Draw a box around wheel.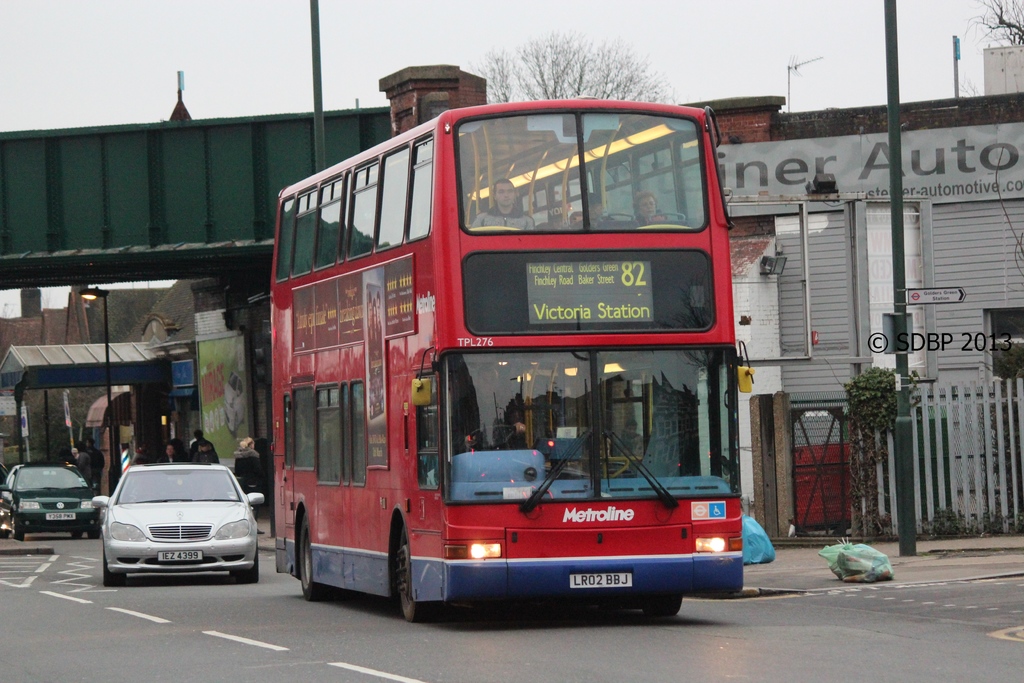
[468, 425, 519, 450].
